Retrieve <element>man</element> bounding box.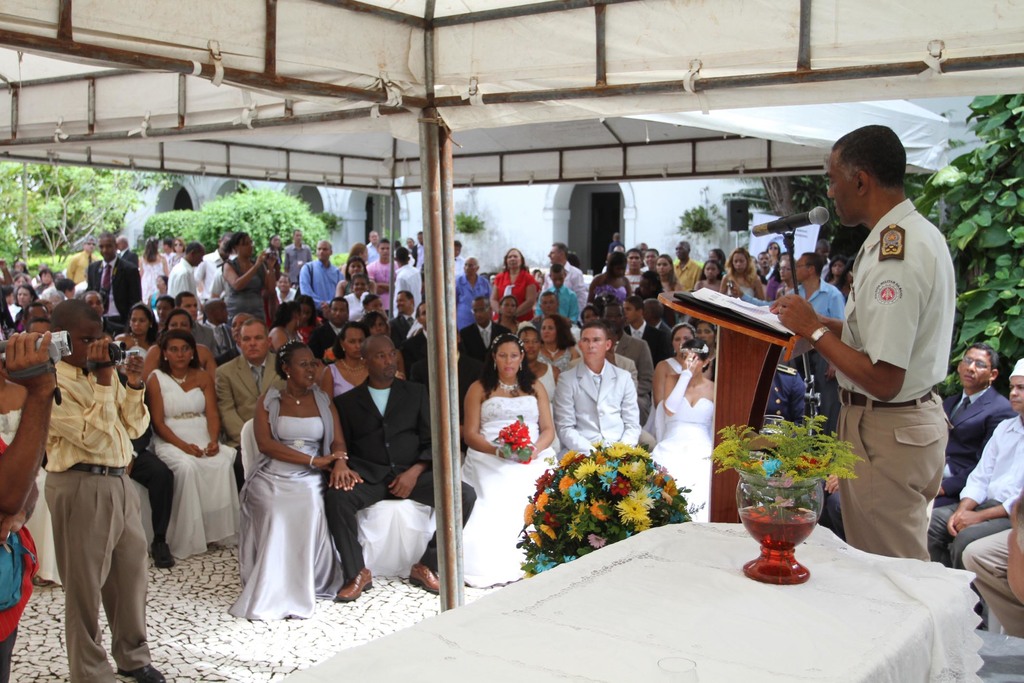
Bounding box: bbox=[281, 226, 314, 289].
